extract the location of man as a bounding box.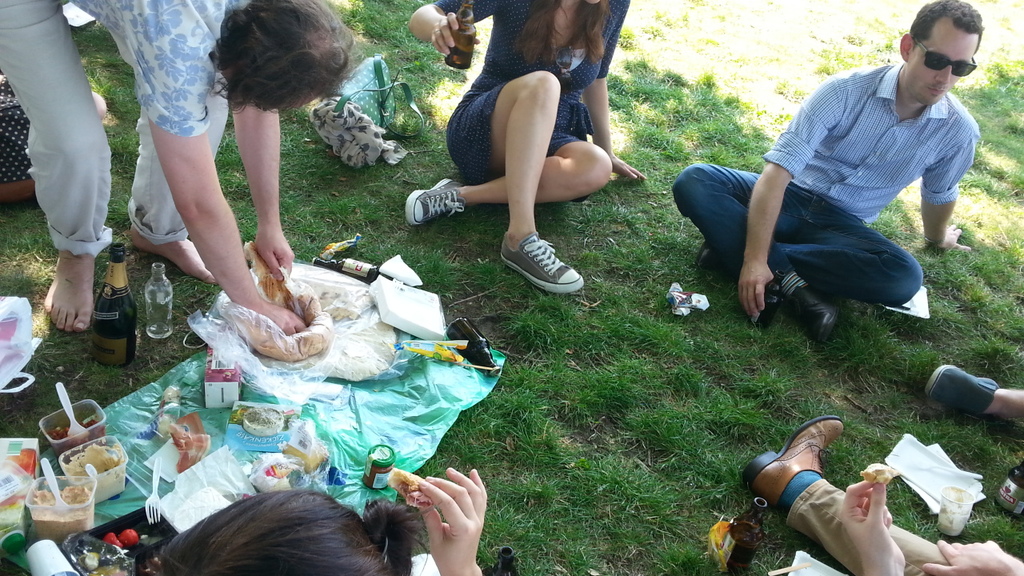
696:34:998:363.
